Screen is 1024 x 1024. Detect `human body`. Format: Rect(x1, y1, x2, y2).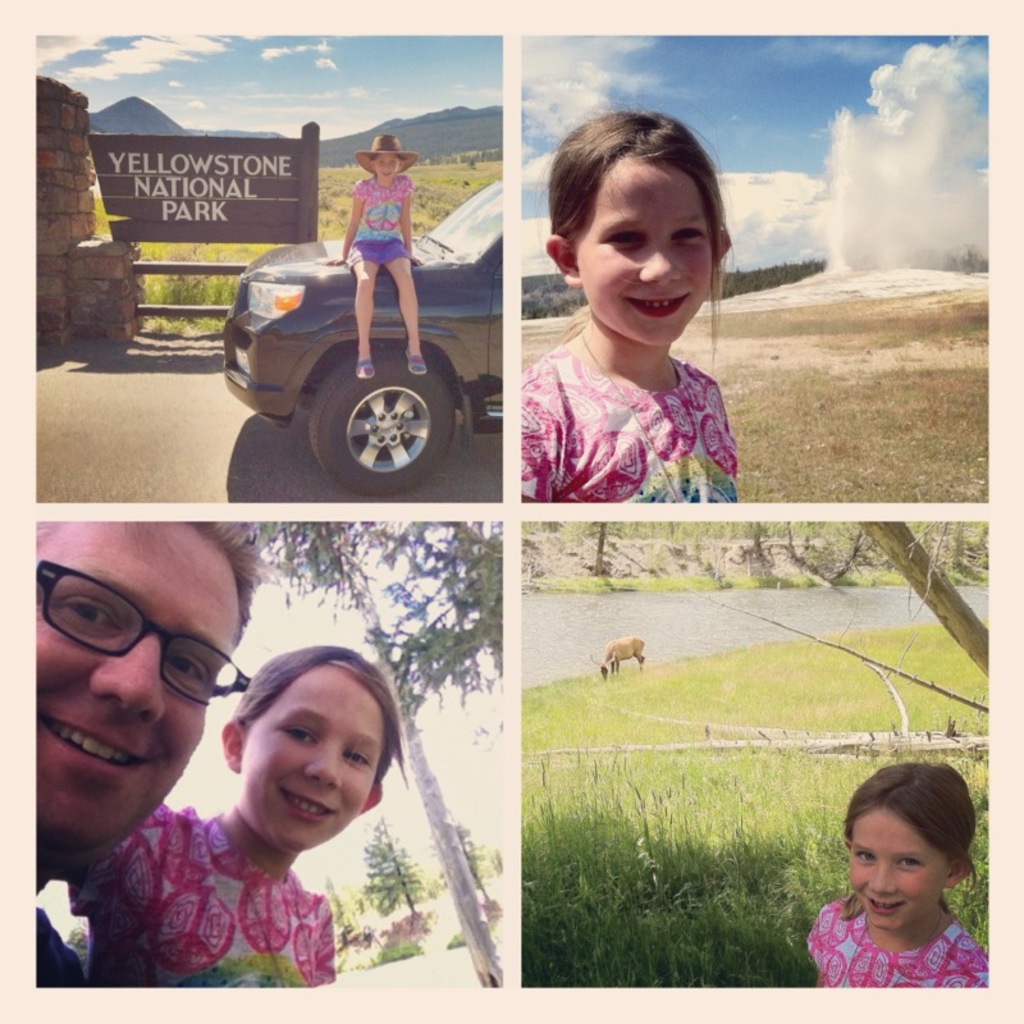
Rect(808, 763, 987, 986).
